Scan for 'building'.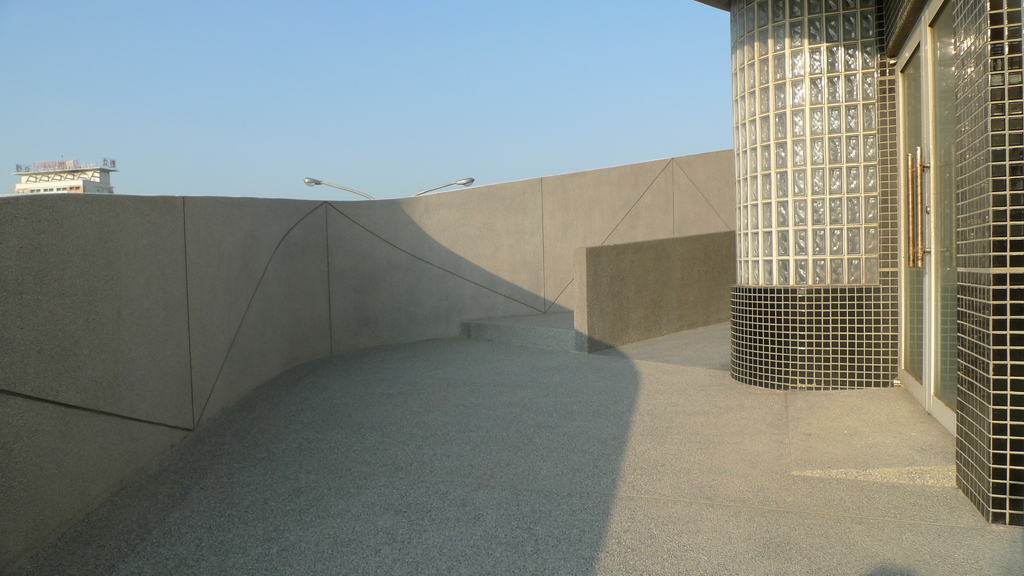
Scan result: [17, 163, 115, 193].
